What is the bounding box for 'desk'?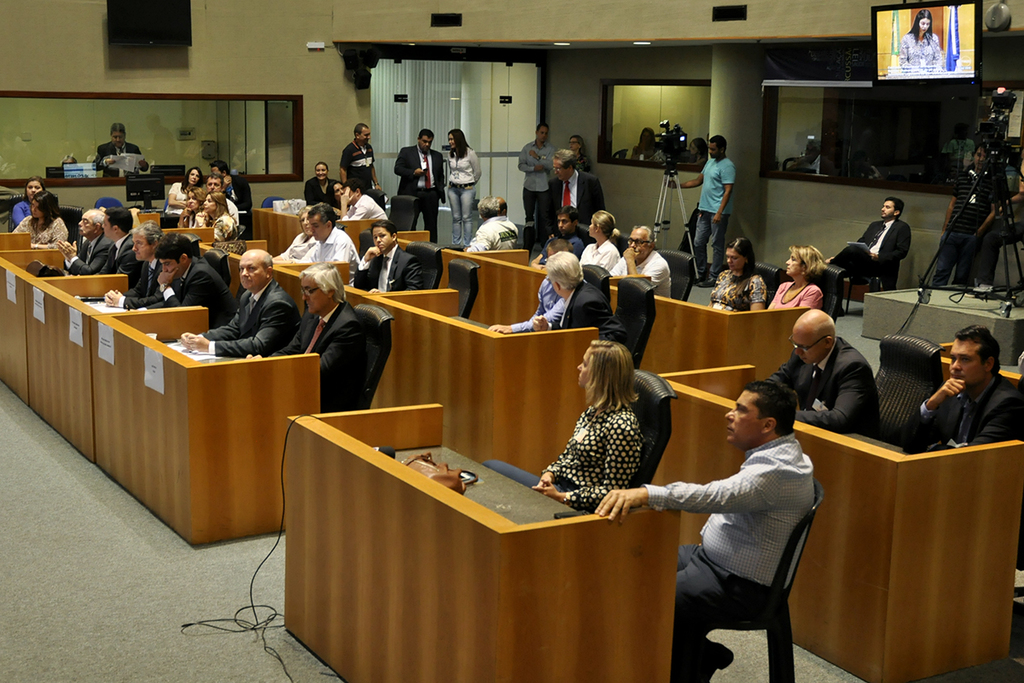
Rect(276, 259, 457, 297).
